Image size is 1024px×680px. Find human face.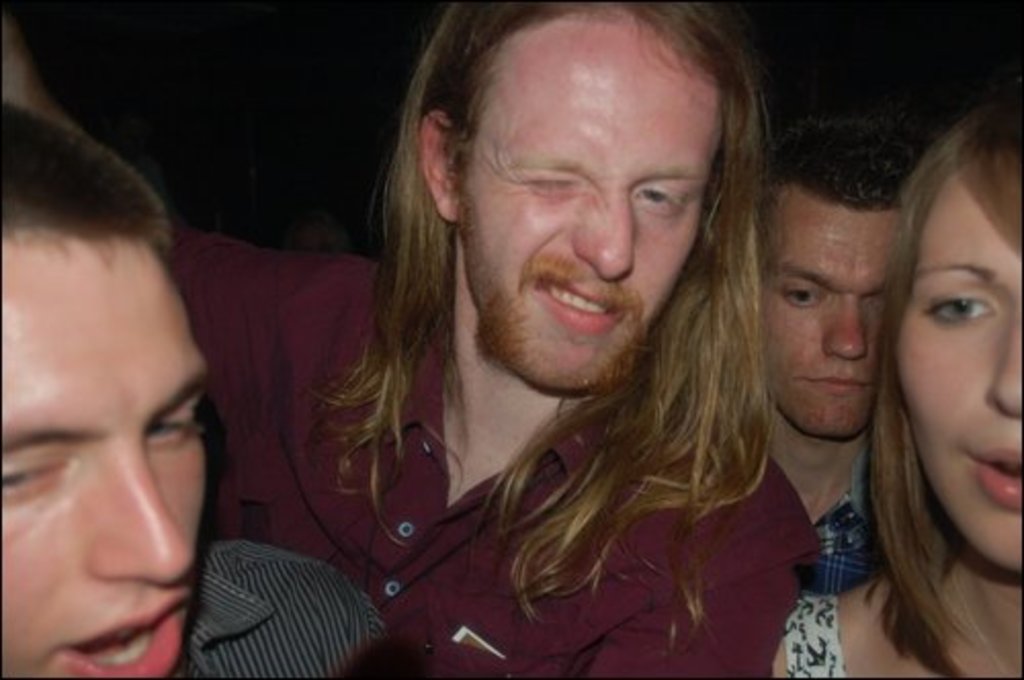
[x1=756, y1=188, x2=895, y2=434].
